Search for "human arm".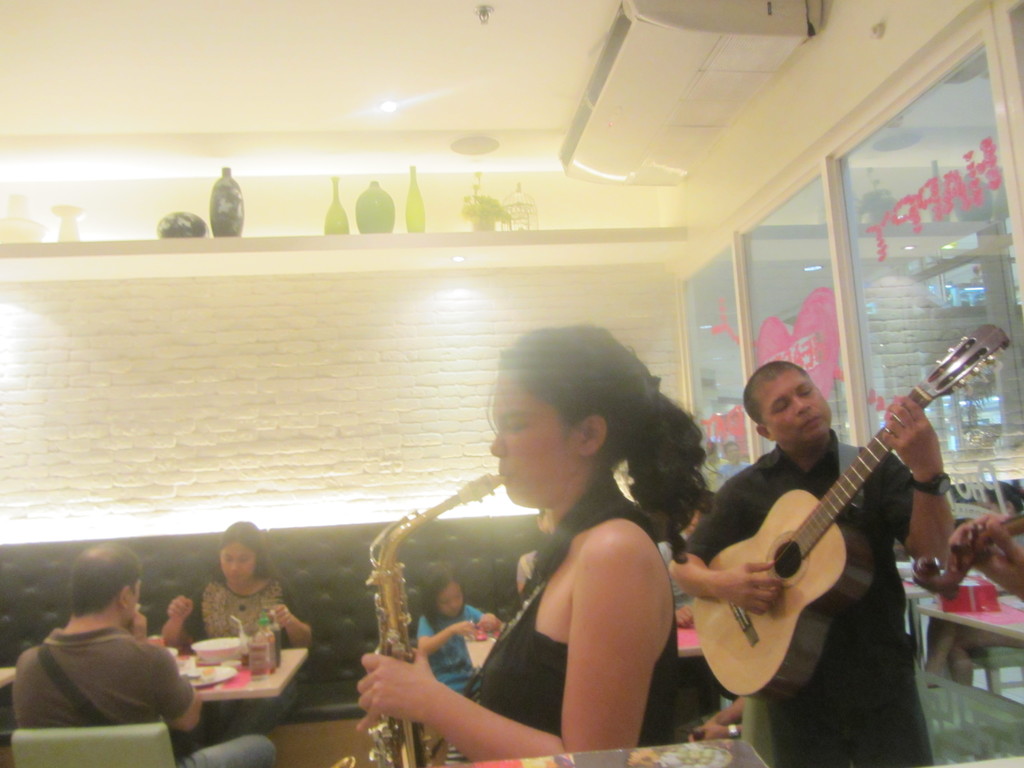
Found at 159, 586, 204, 646.
